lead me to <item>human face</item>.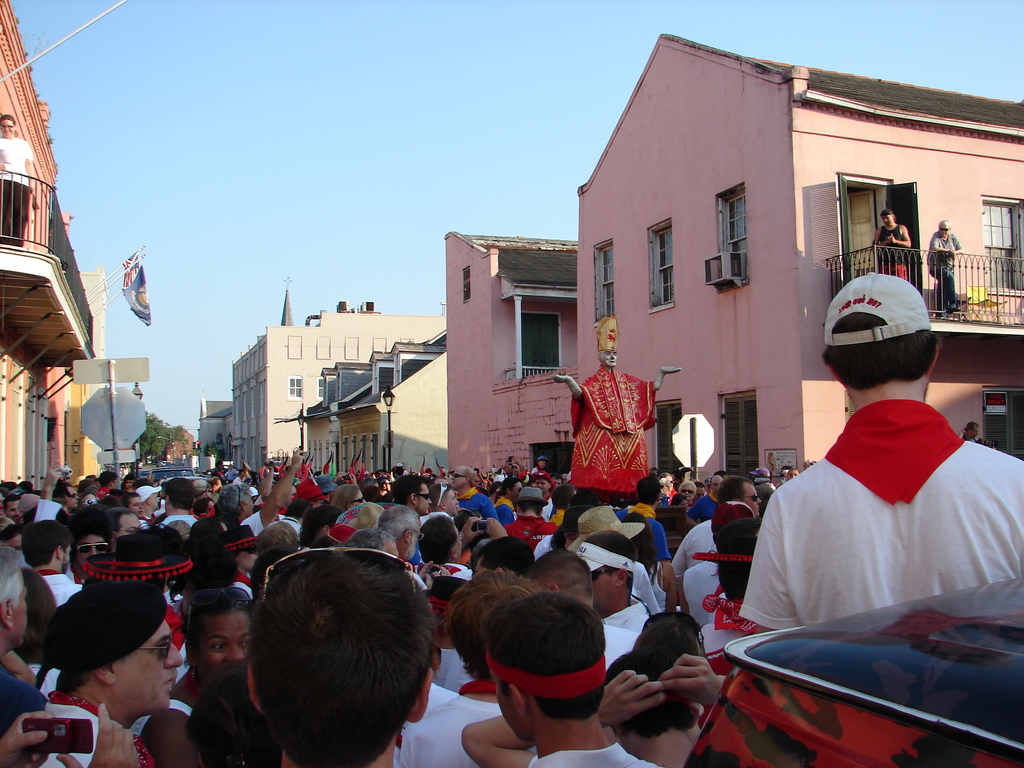
Lead to pyautogui.locateOnScreen(743, 483, 764, 519).
